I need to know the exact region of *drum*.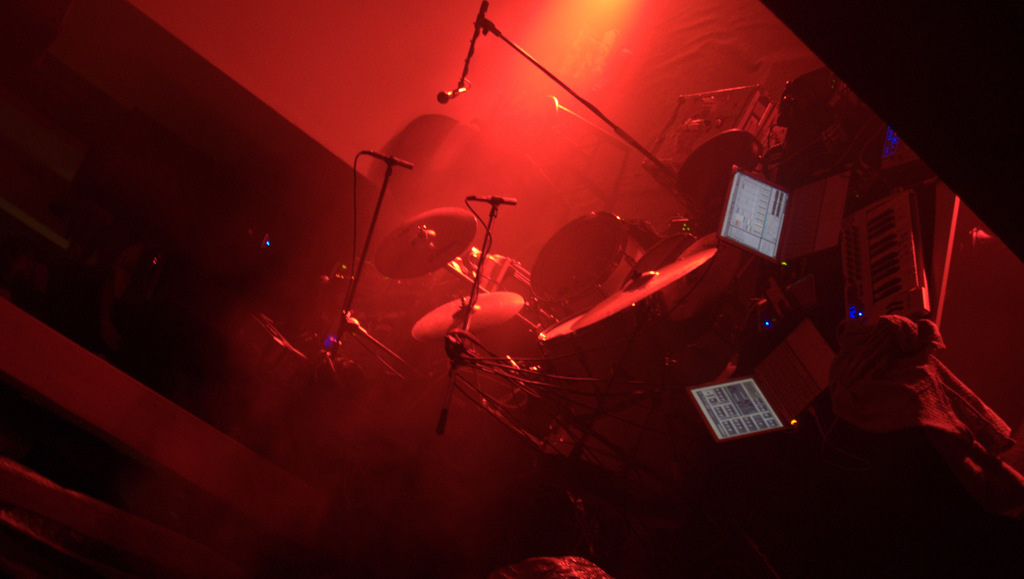
Region: (left=620, top=233, right=701, bottom=292).
